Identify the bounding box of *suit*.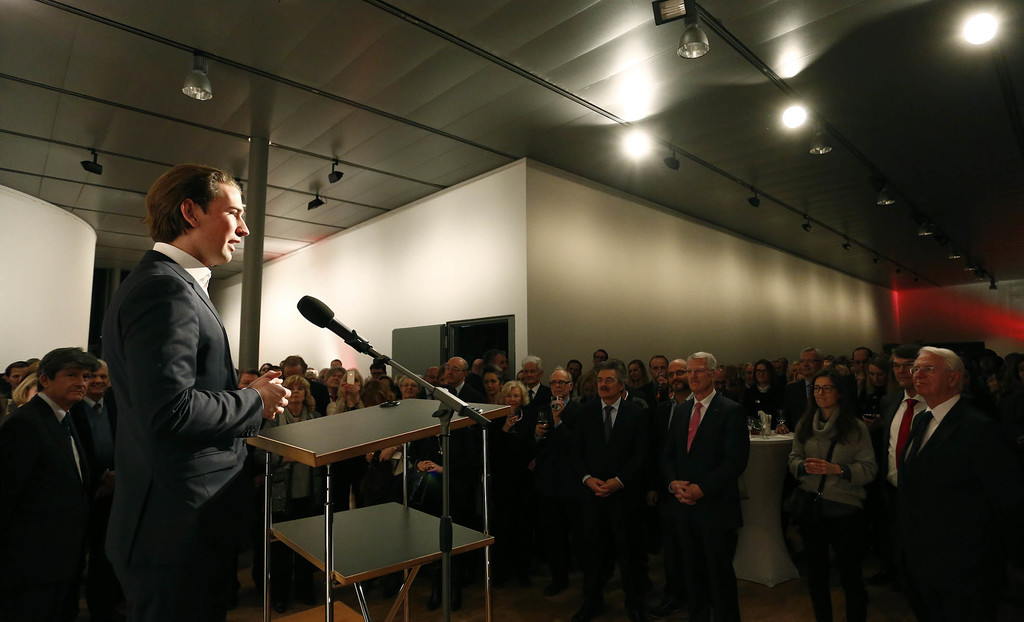
crop(0, 394, 90, 620).
